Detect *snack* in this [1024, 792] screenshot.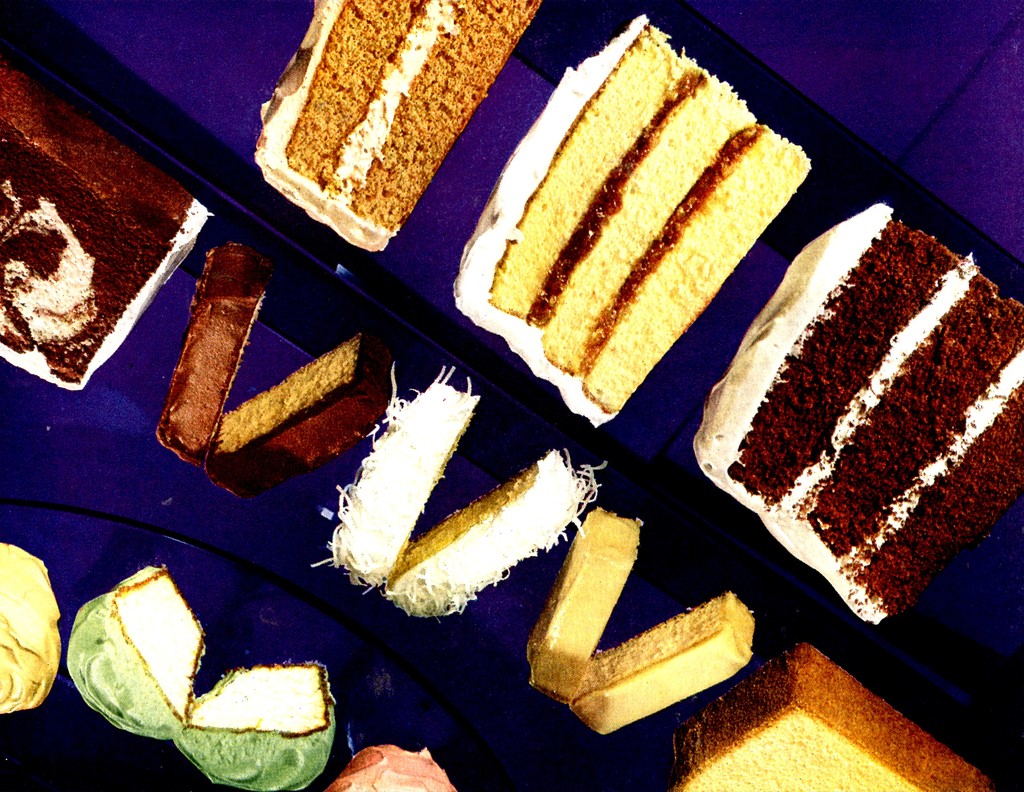
Detection: 529/490/756/738.
